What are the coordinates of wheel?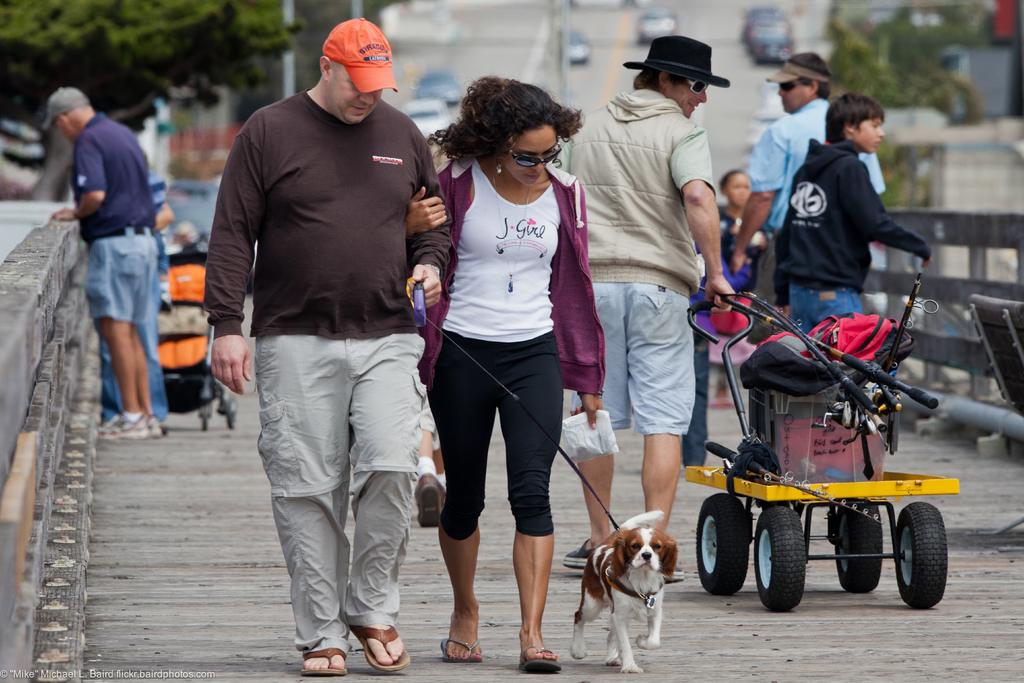
select_region(224, 399, 237, 429).
